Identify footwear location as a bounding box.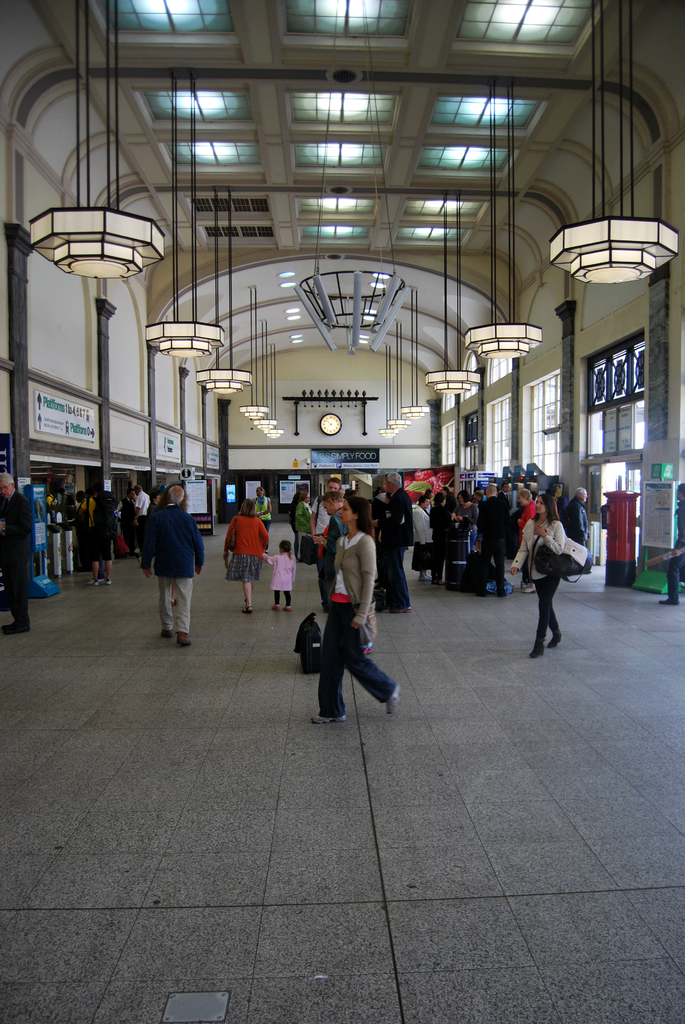
{"left": 175, "top": 634, "right": 192, "bottom": 648}.
